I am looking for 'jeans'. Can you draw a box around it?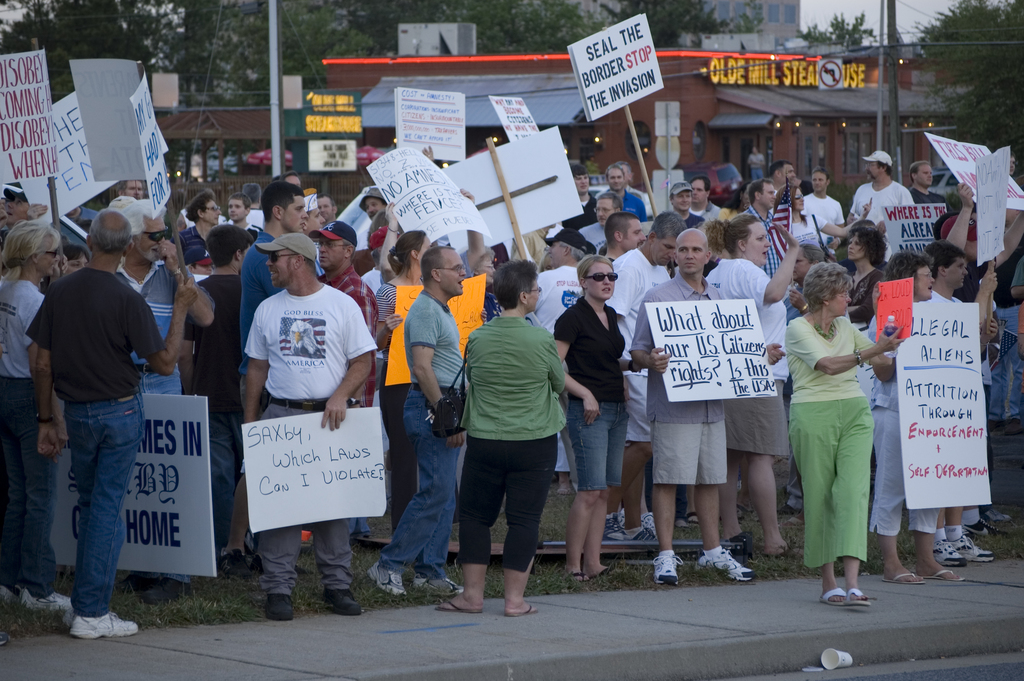
Sure, the bounding box is (left=138, top=361, right=185, bottom=584).
